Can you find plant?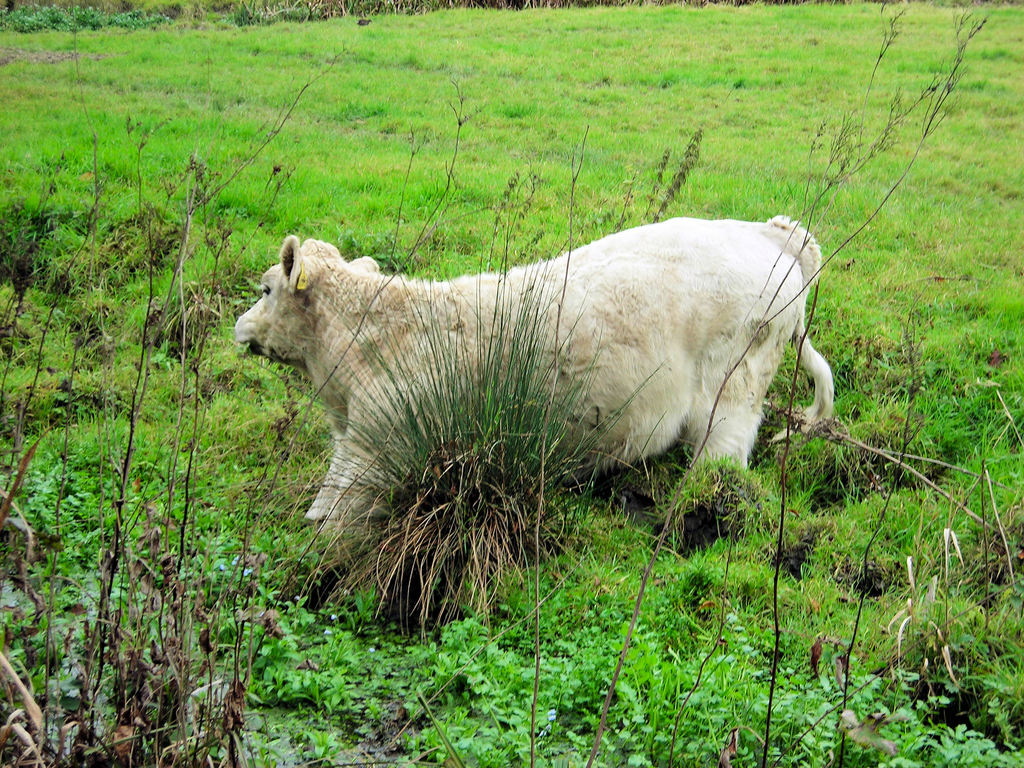
Yes, bounding box: [x1=677, y1=549, x2=888, y2=674].
